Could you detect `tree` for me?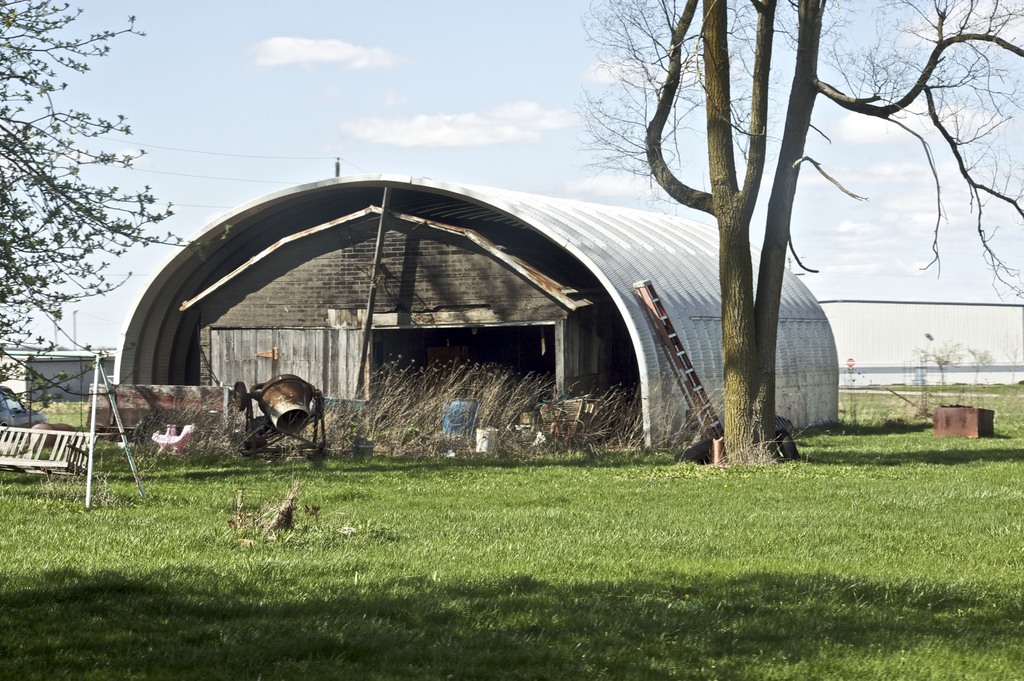
Detection result: bbox(0, 0, 192, 421).
